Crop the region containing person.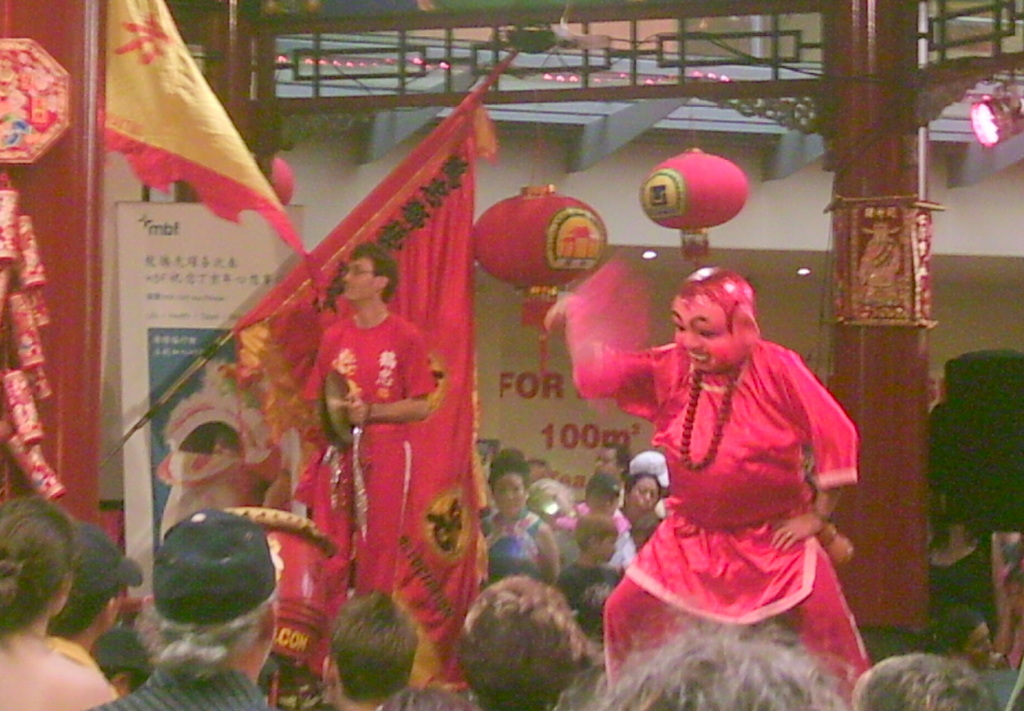
Crop region: detection(987, 526, 1023, 651).
